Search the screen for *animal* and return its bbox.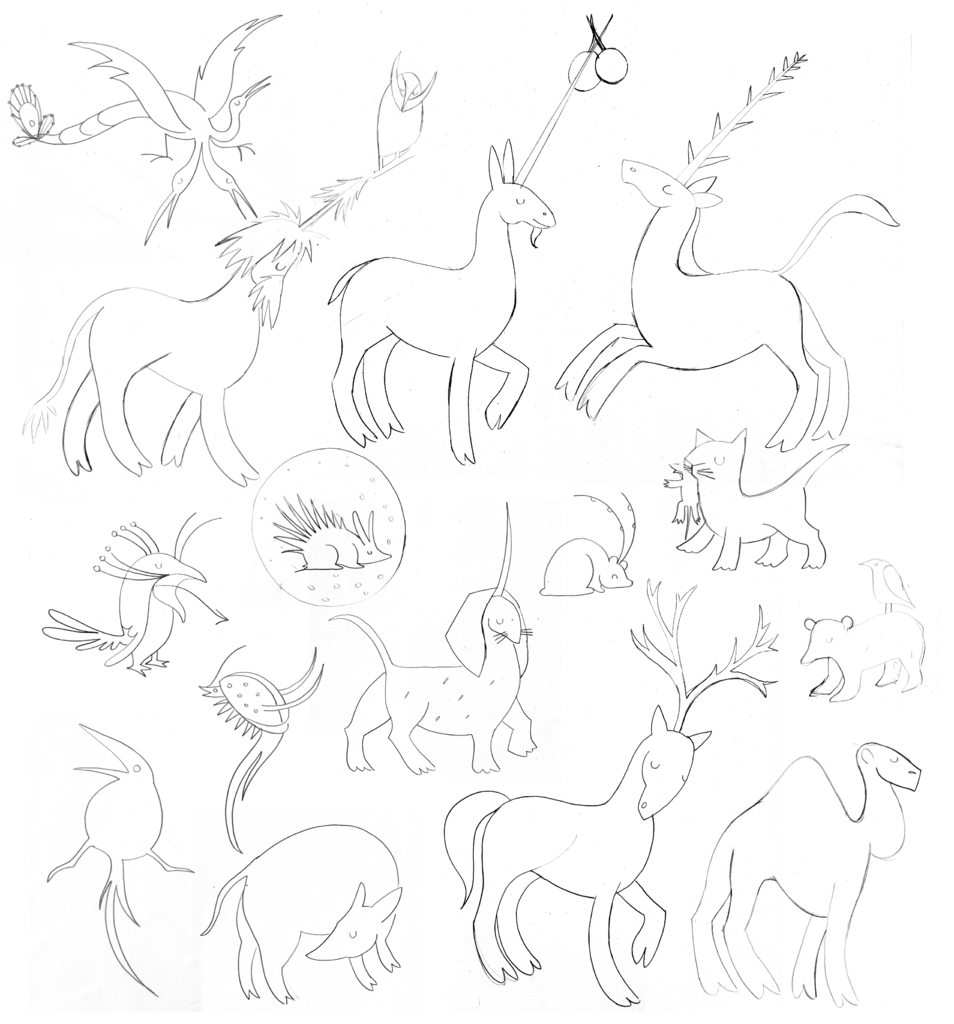
Found: rect(375, 46, 436, 168).
